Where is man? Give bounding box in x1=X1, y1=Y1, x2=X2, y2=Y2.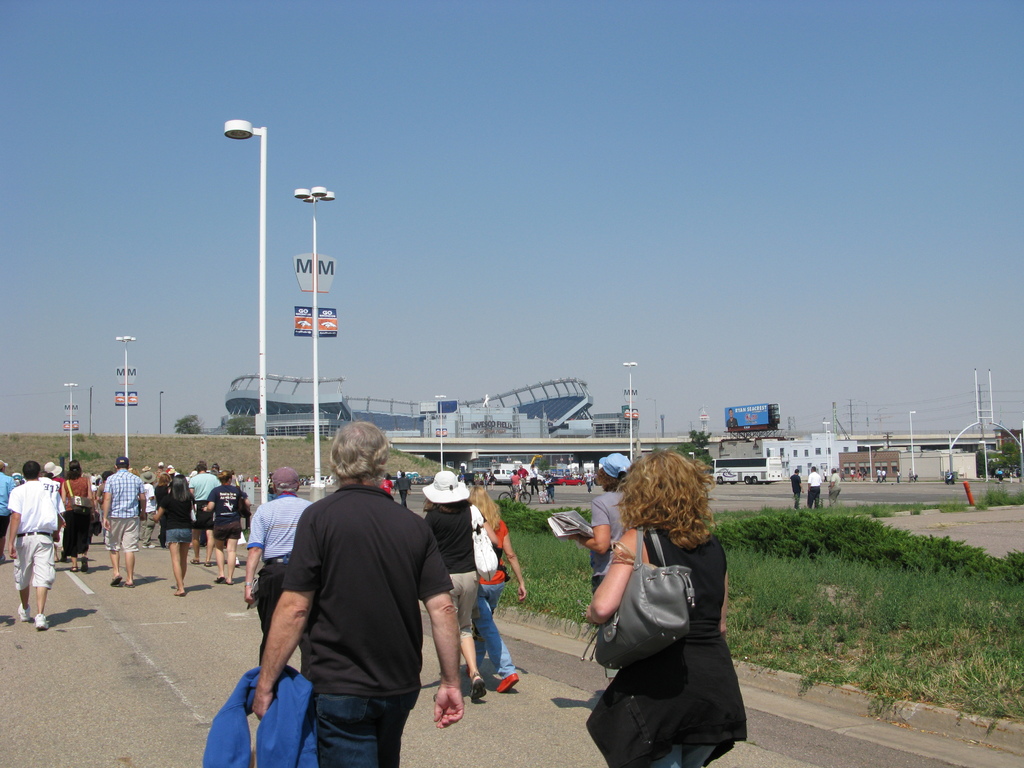
x1=518, y1=465, x2=526, y2=494.
